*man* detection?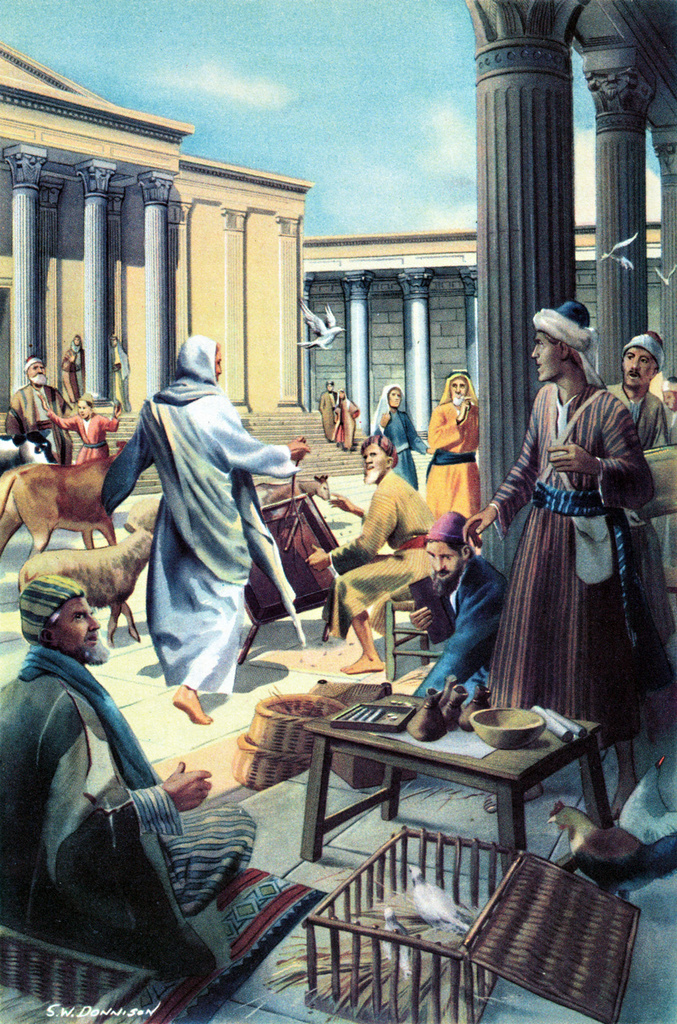
{"left": 6, "top": 352, "right": 74, "bottom": 471}
